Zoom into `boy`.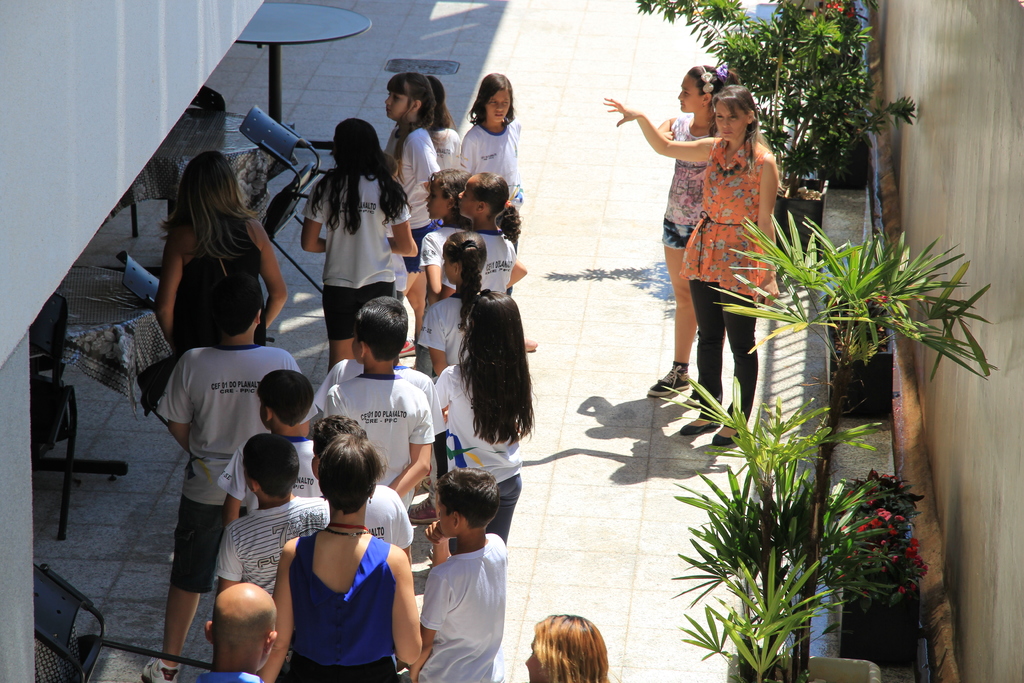
Zoom target: pyautogui.locateOnScreen(141, 273, 316, 682).
